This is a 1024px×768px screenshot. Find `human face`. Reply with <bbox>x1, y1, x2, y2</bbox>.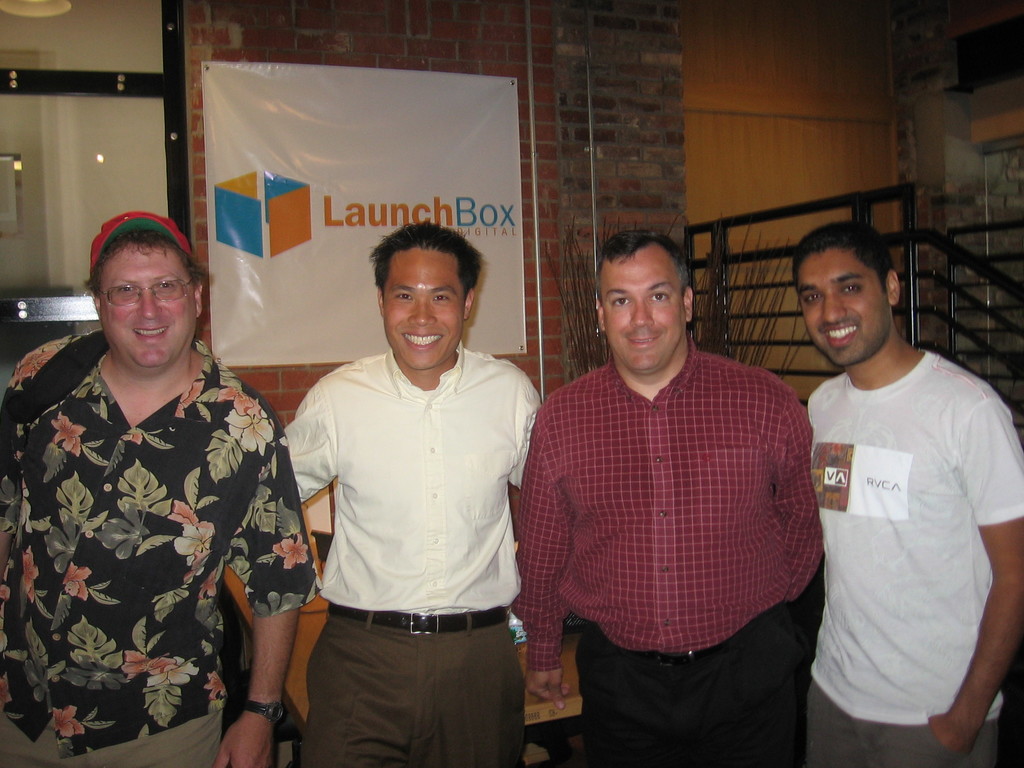
<bbox>102, 233, 199, 371</bbox>.
